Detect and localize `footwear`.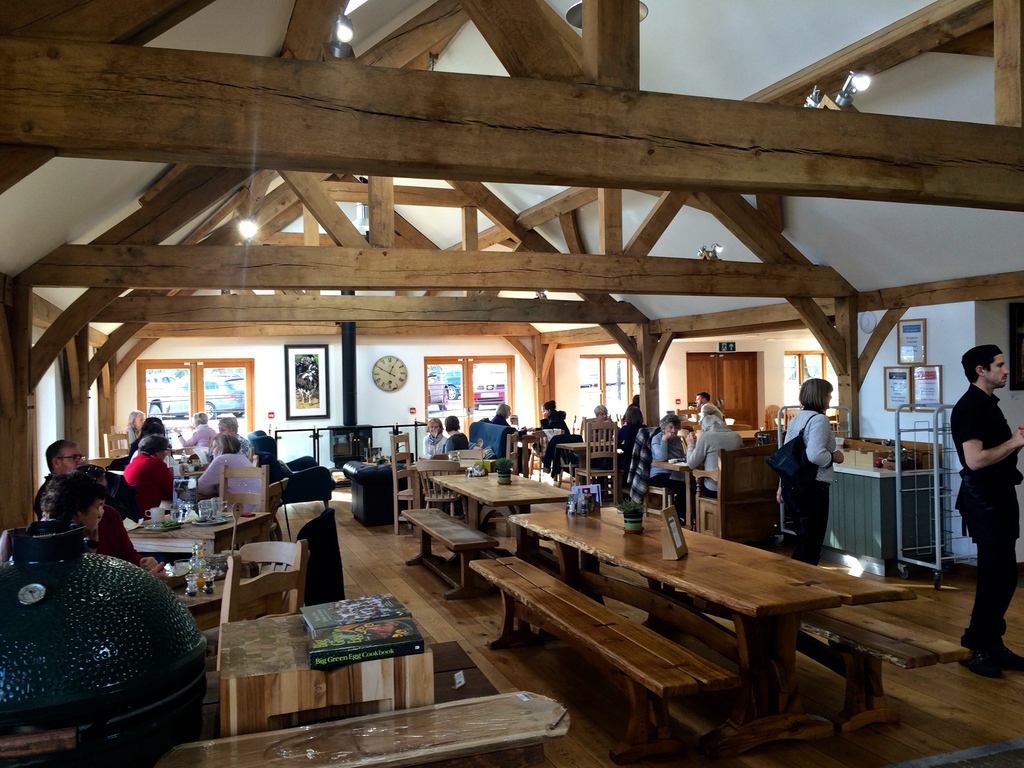
Localized at (x1=959, y1=644, x2=1002, y2=680).
